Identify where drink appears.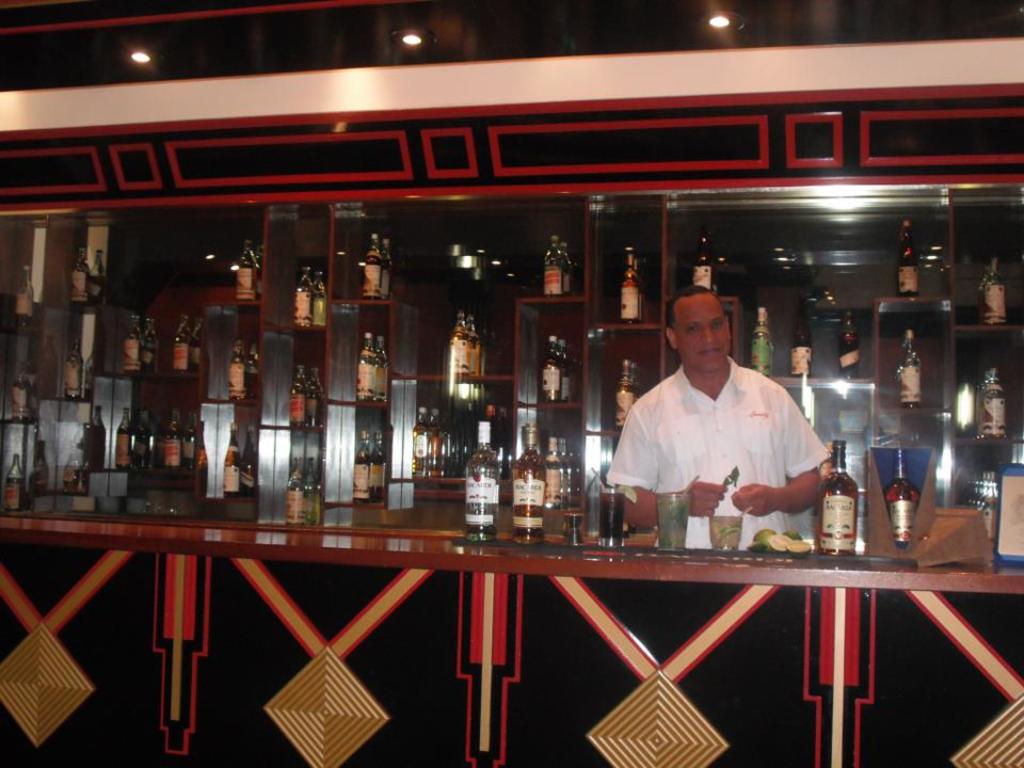
Appears at select_region(753, 305, 773, 378).
